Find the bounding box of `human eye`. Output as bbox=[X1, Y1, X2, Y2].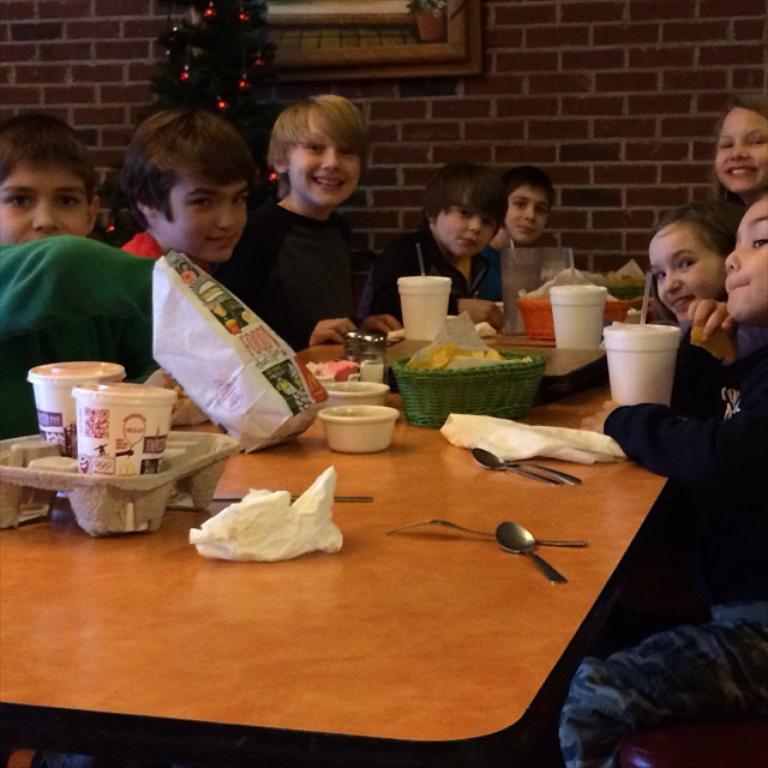
bbox=[749, 137, 767, 149].
